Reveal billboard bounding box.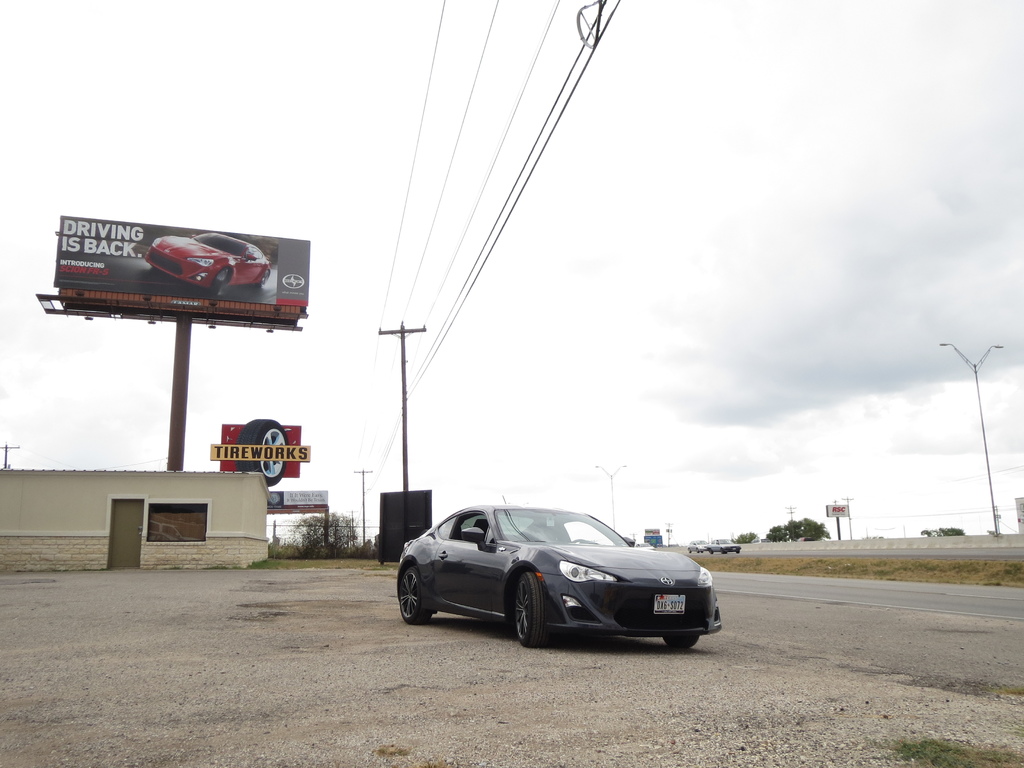
Revealed: select_region(49, 210, 297, 335).
